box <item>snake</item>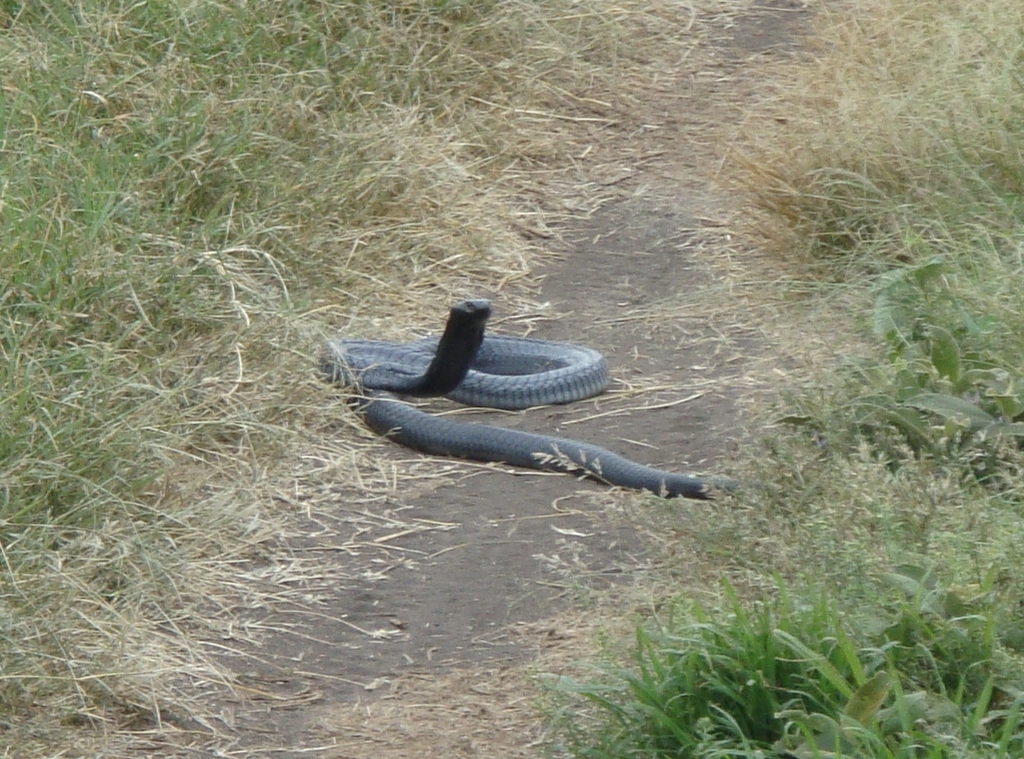
l=315, t=301, r=744, b=502
